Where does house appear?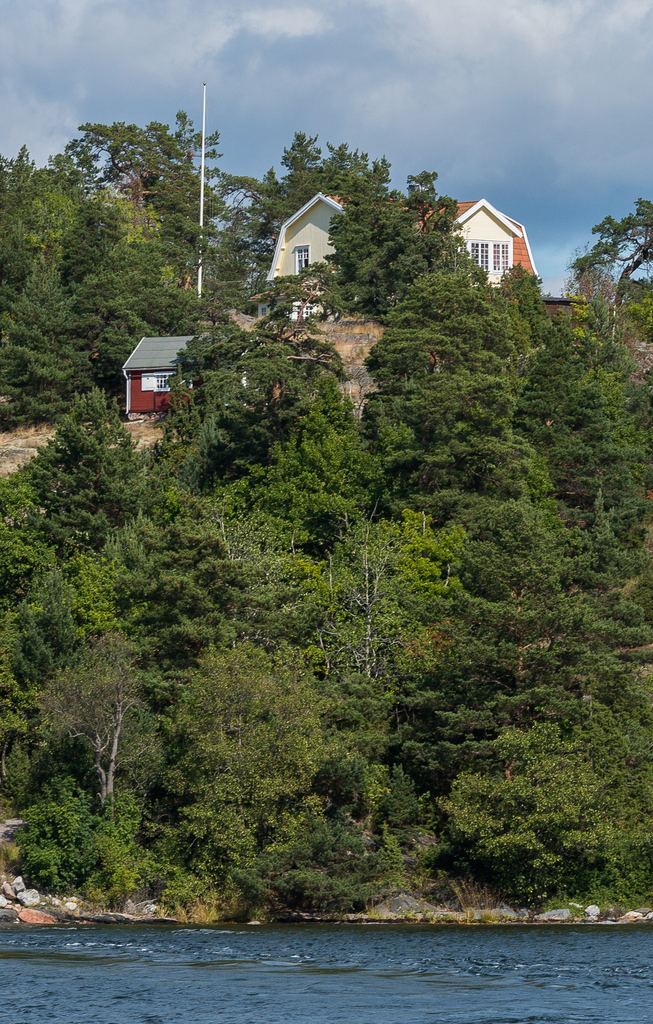
Appears at <bbox>254, 164, 531, 307</bbox>.
